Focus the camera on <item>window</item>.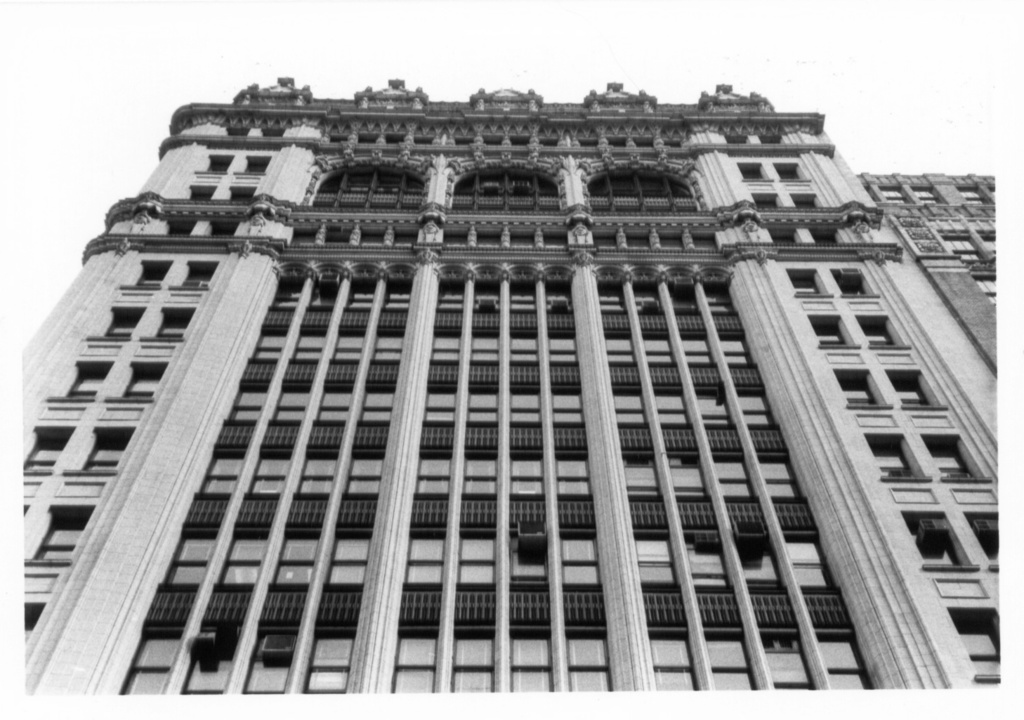
Focus region: bbox(307, 280, 339, 305).
